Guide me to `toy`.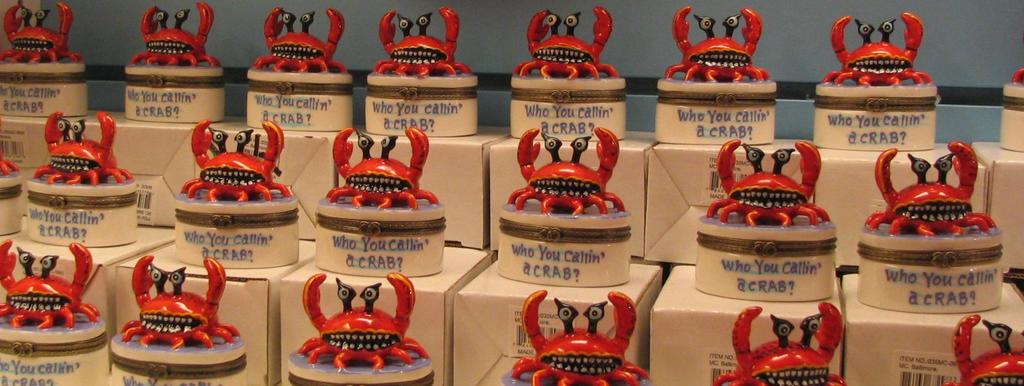
Guidance: [left=0, top=241, right=90, bottom=339].
